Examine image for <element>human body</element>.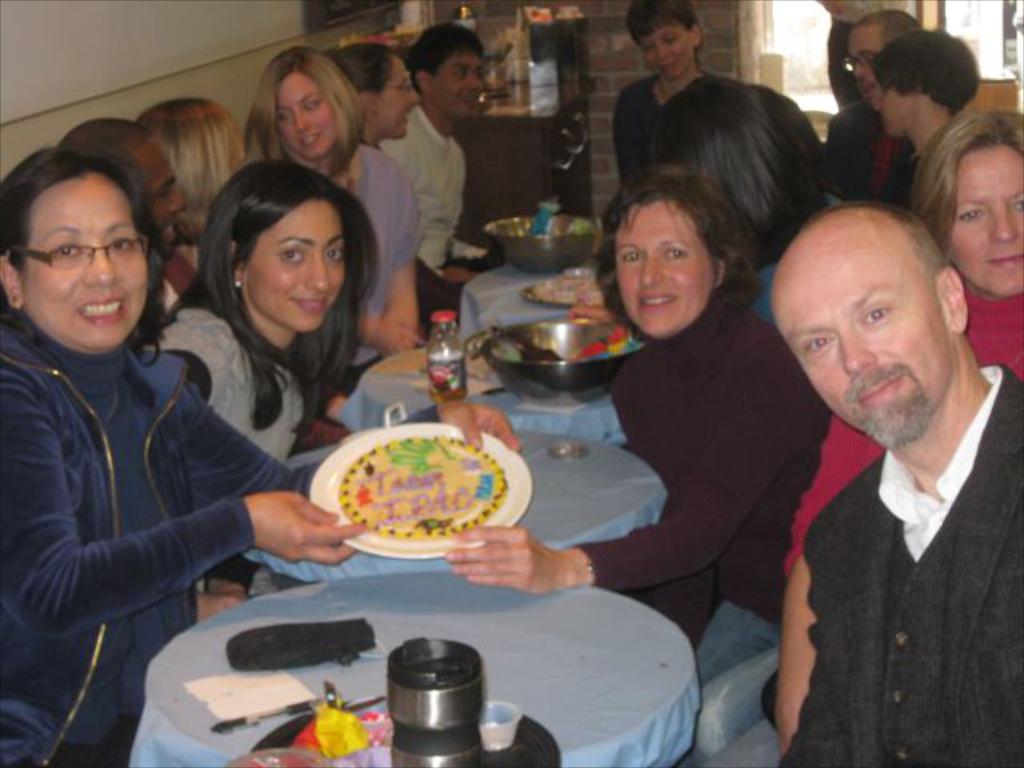
Examination result: pyautogui.locateOnScreen(866, 24, 982, 158).
